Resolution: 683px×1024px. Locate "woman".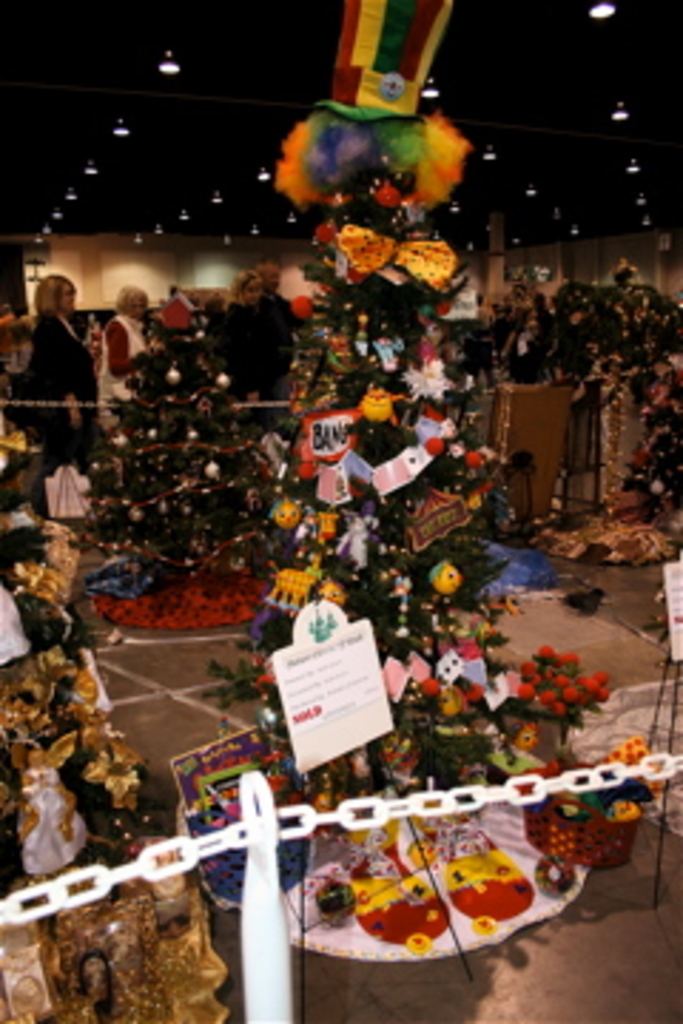
(9,239,97,472).
